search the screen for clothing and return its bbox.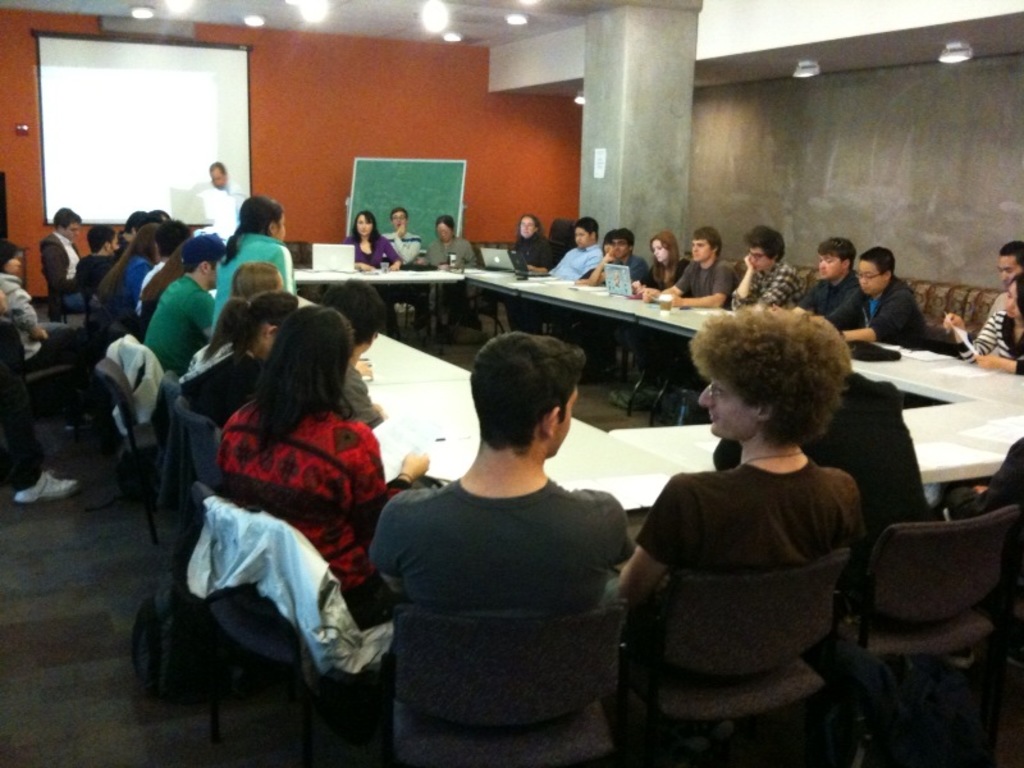
Found: (left=751, top=266, right=794, bottom=311).
